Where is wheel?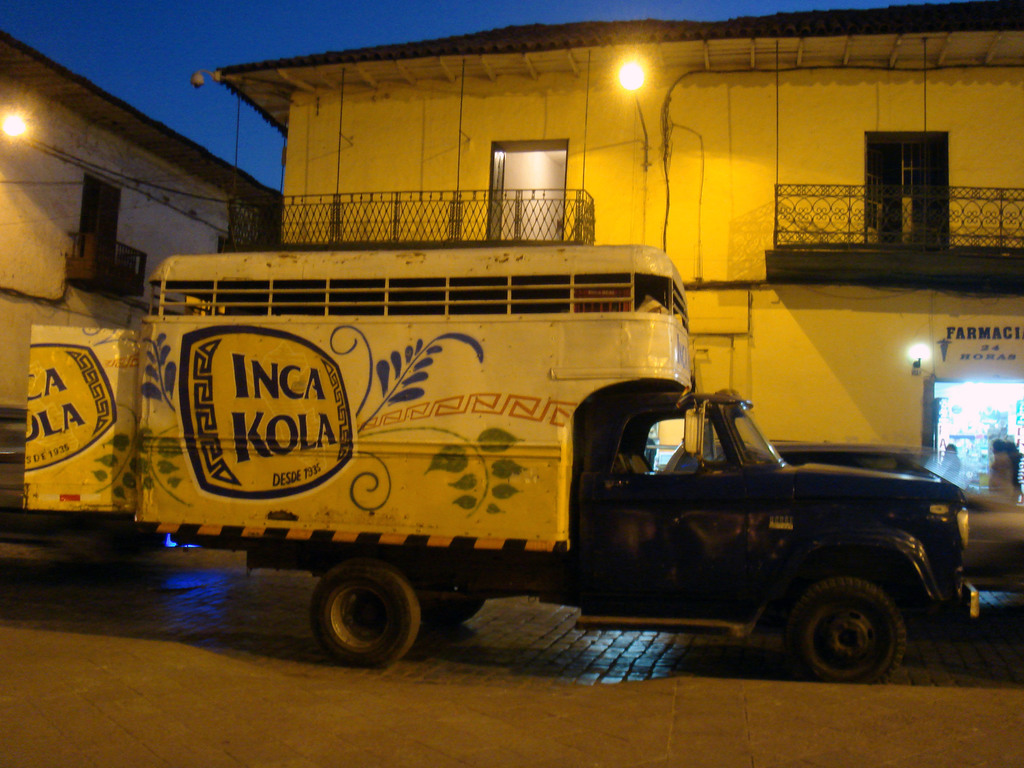
locate(770, 559, 924, 686).
